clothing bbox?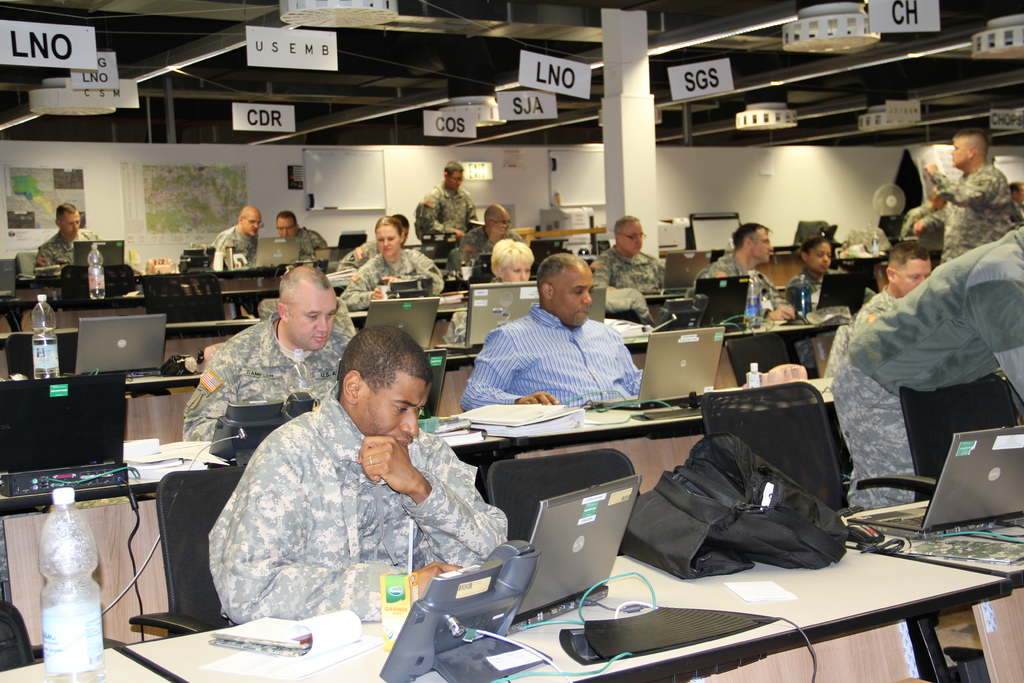
691,255,782,335
